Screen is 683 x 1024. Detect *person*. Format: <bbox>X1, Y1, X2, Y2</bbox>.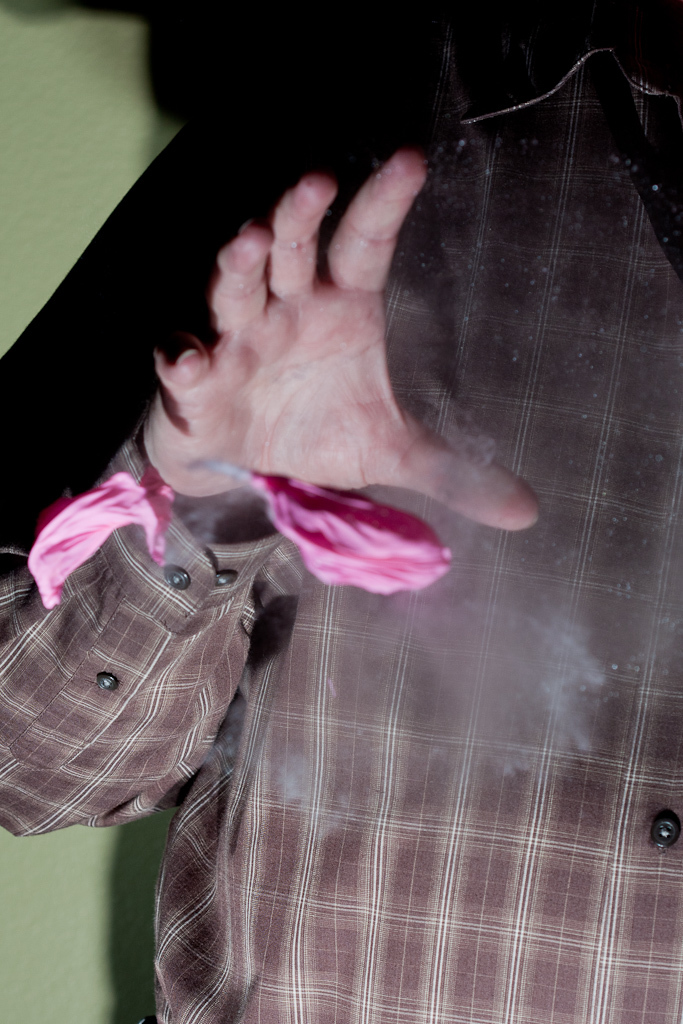
<bbox>0, 0, 682, 1023</bbox>.
